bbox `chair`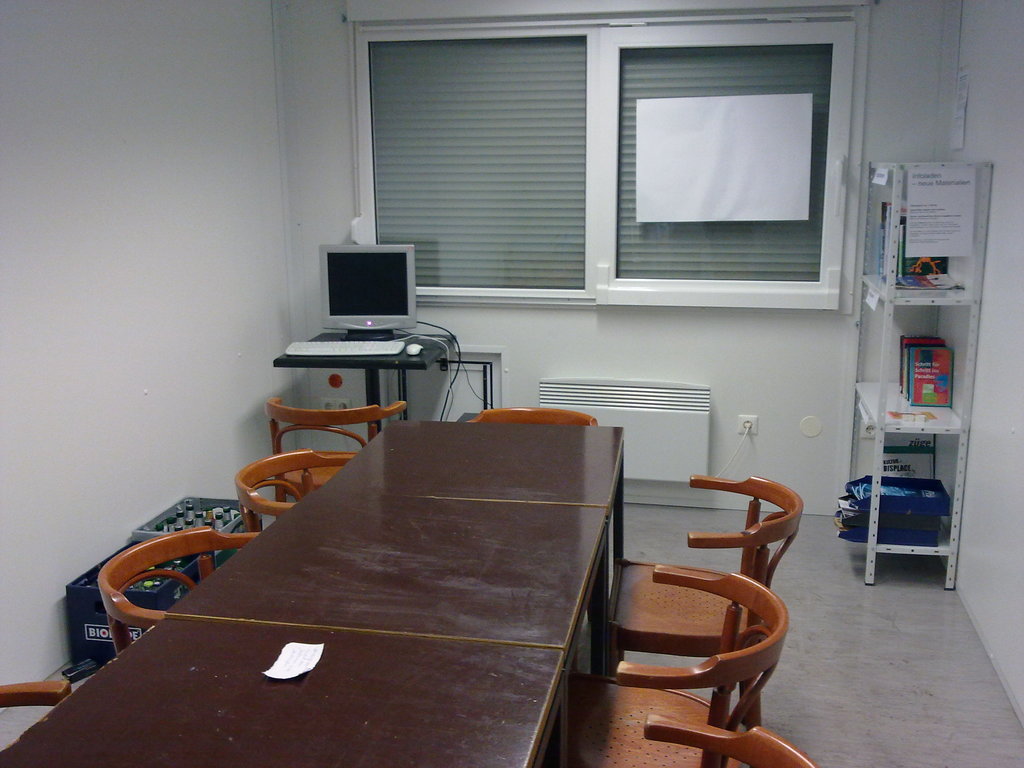
(469, 408, 593, 422)
